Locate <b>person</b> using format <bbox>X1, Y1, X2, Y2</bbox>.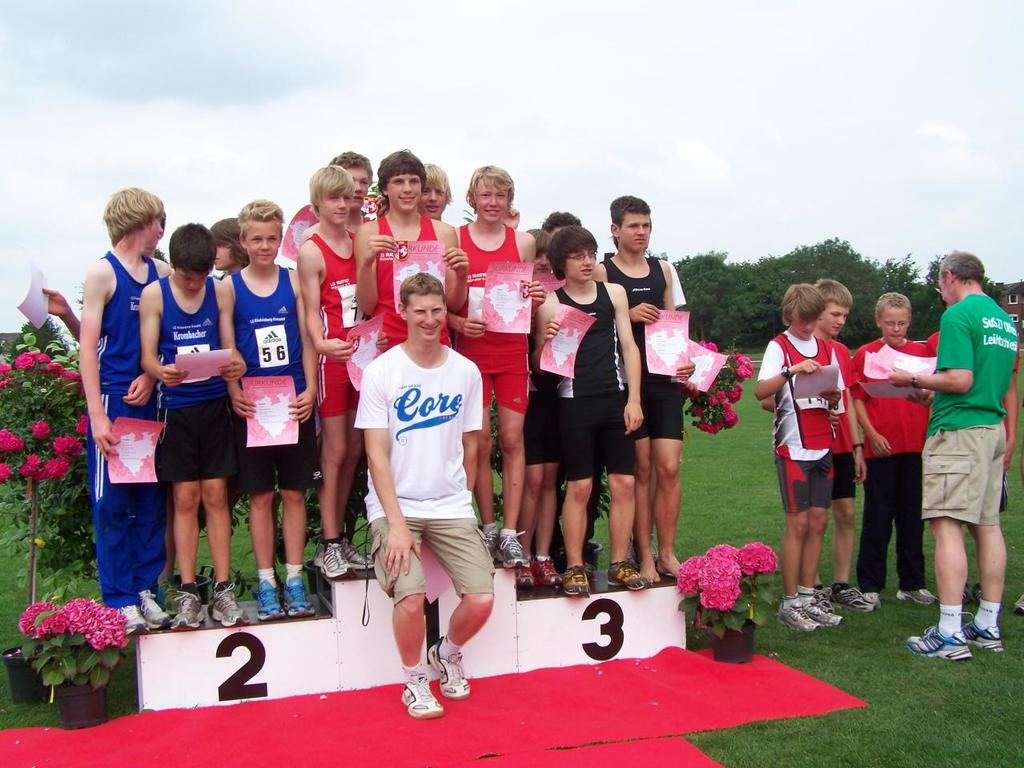
<bbox>76, 188, 171, 631</bbox>.
